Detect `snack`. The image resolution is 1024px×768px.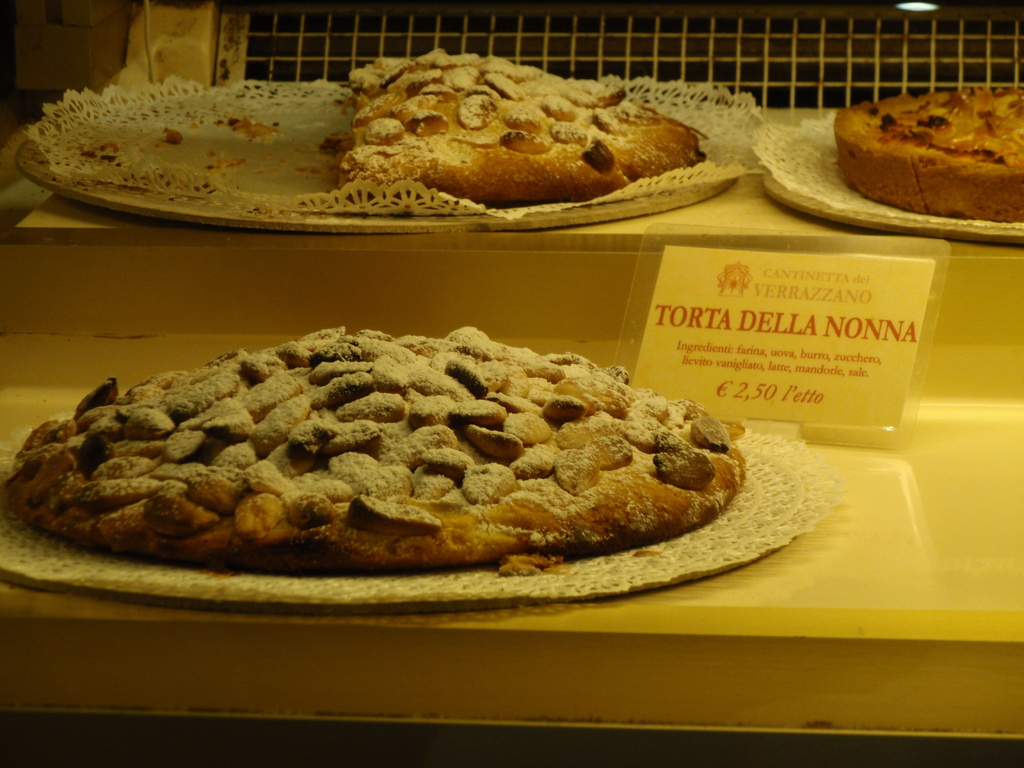
838,86,1023,224.
